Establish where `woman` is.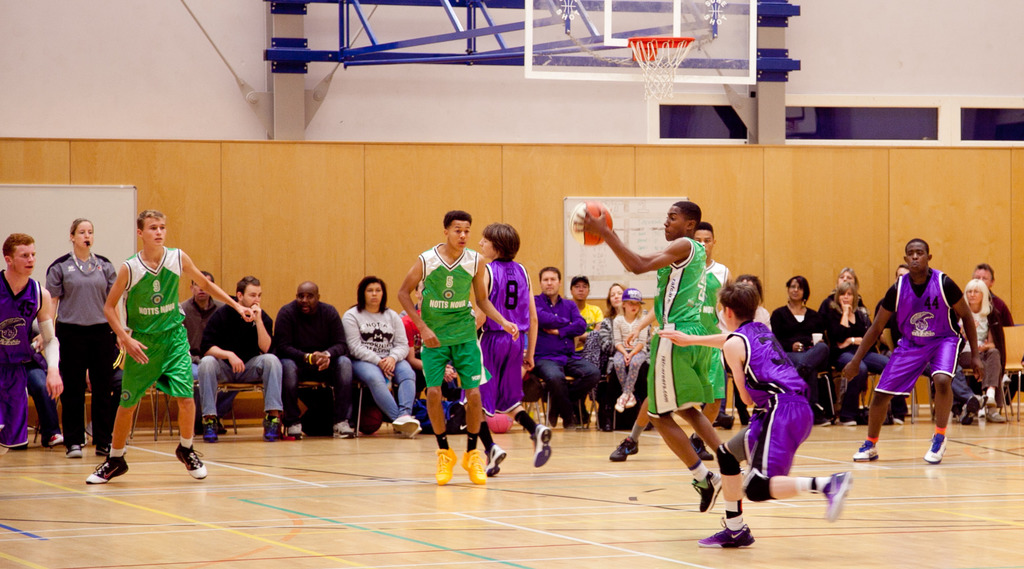
Established at 44,216,124,458.
